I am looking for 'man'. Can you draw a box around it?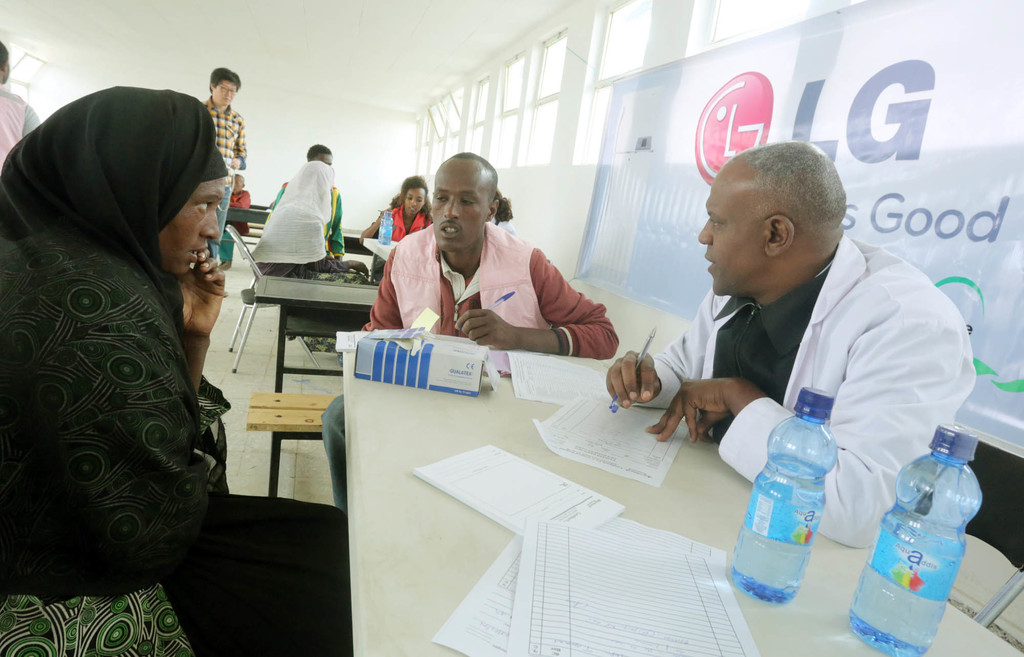
Sure, the bounding box is l=605, t=137, r=975, b=551.
